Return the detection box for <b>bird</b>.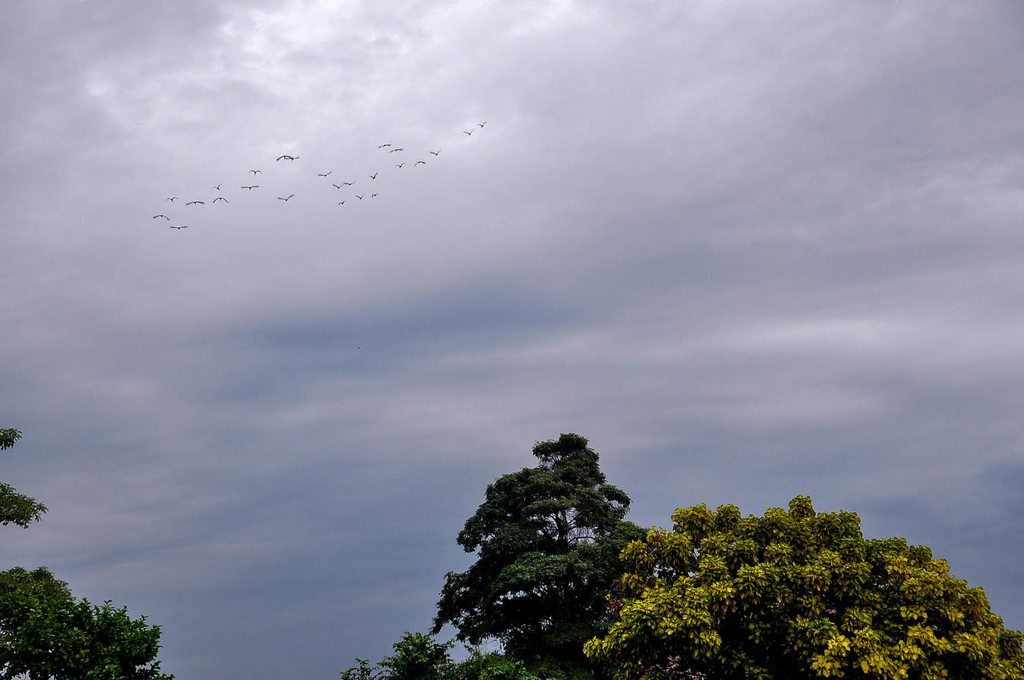
(left=166, top=194, right=182, bottom=201).
